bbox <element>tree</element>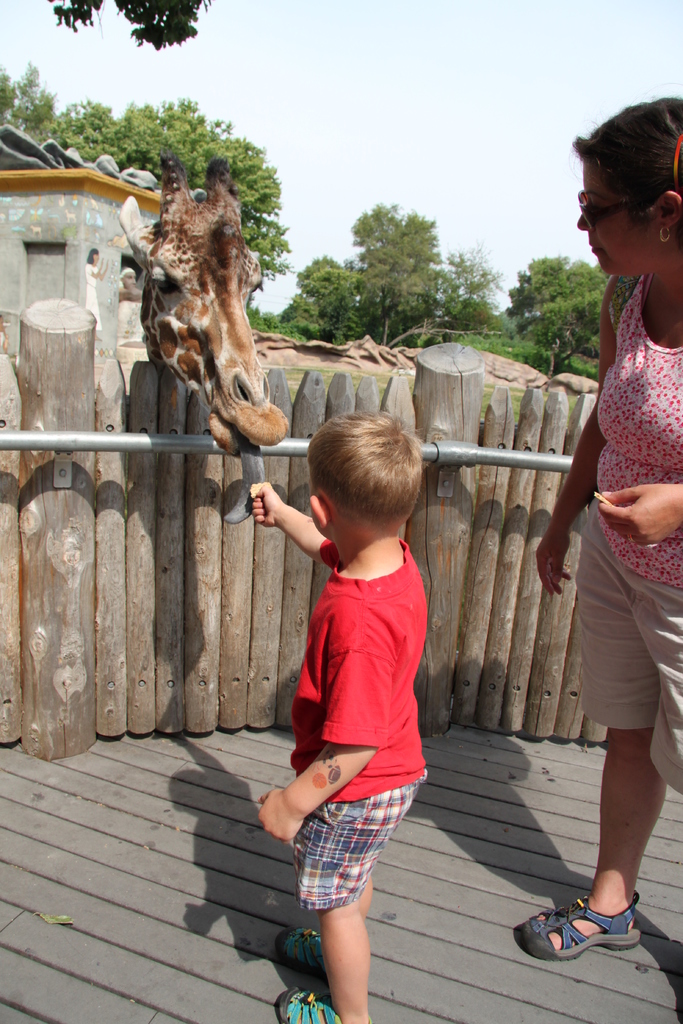
pyautogui.locateOnScreen(425, 246, 504, 339)
